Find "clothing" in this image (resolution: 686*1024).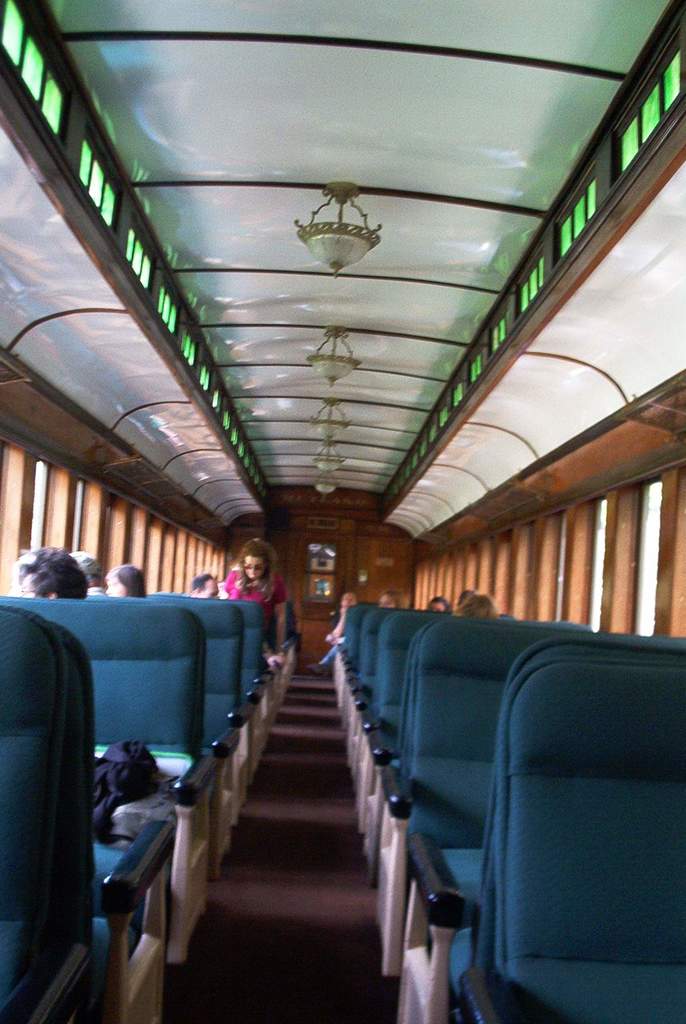
crop(220, 564, 290, 632).
